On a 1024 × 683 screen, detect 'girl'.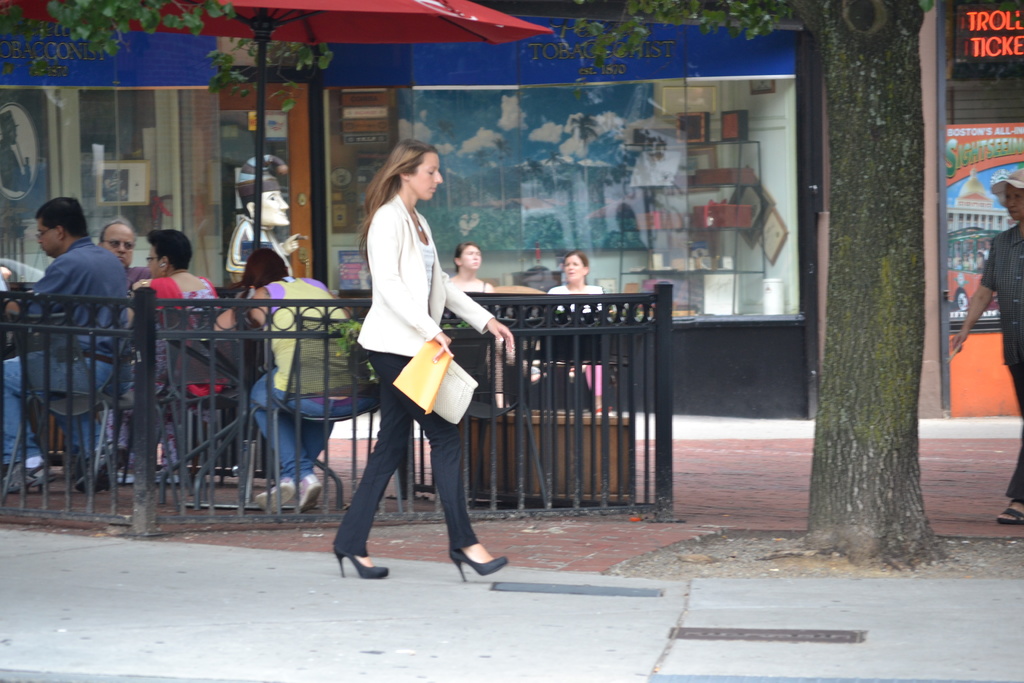
(550, 247, 609, 302).
